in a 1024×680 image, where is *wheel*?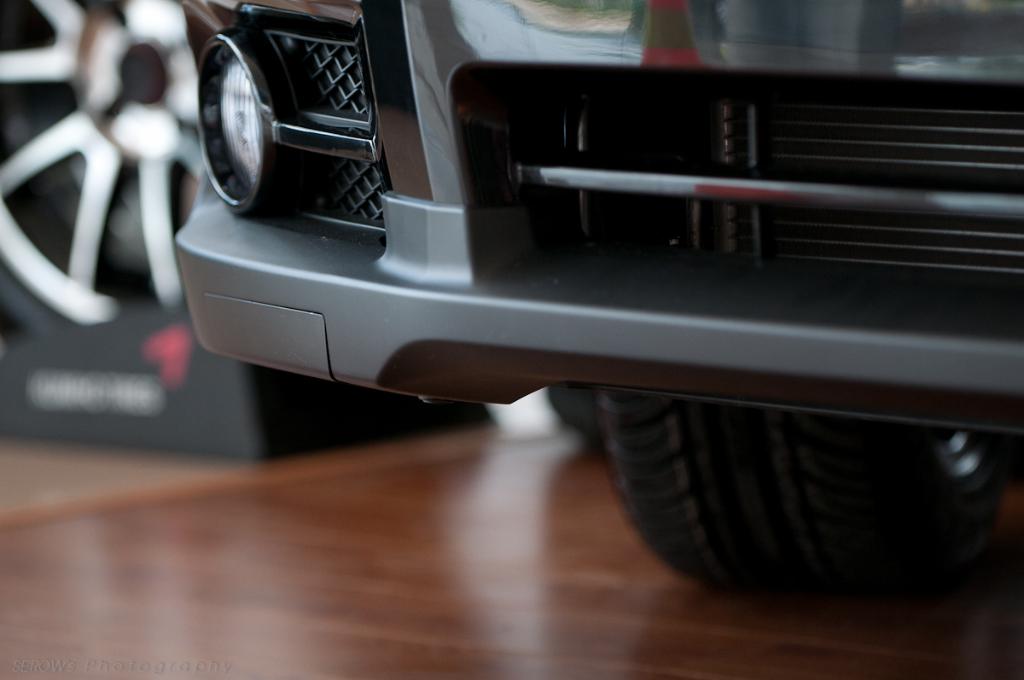
[0, 0, 200, 334].
